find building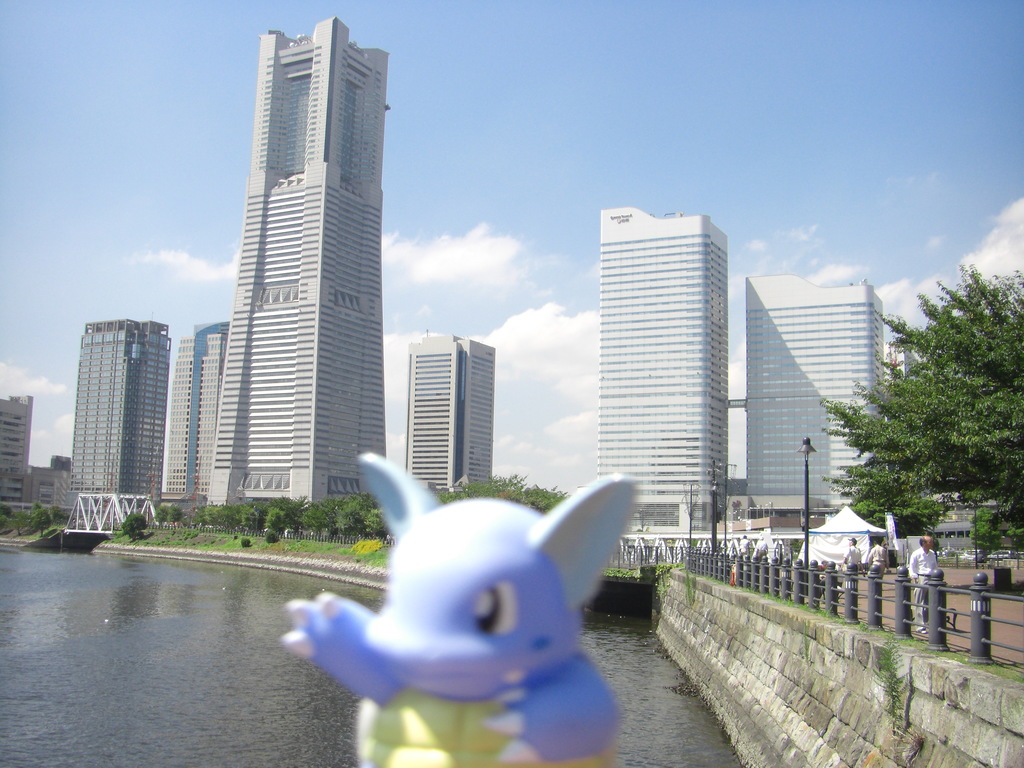
<box>158,317,230,504</box>
